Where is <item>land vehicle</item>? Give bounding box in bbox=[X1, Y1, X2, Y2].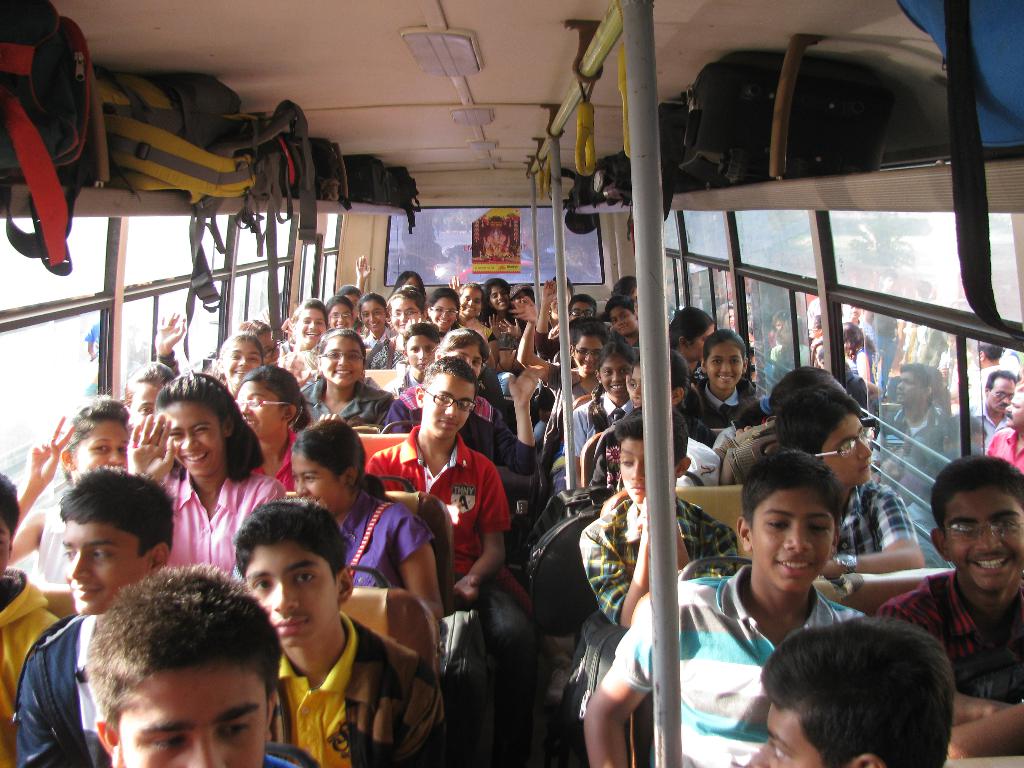
bbox=[0, 0, 1023, 767].
